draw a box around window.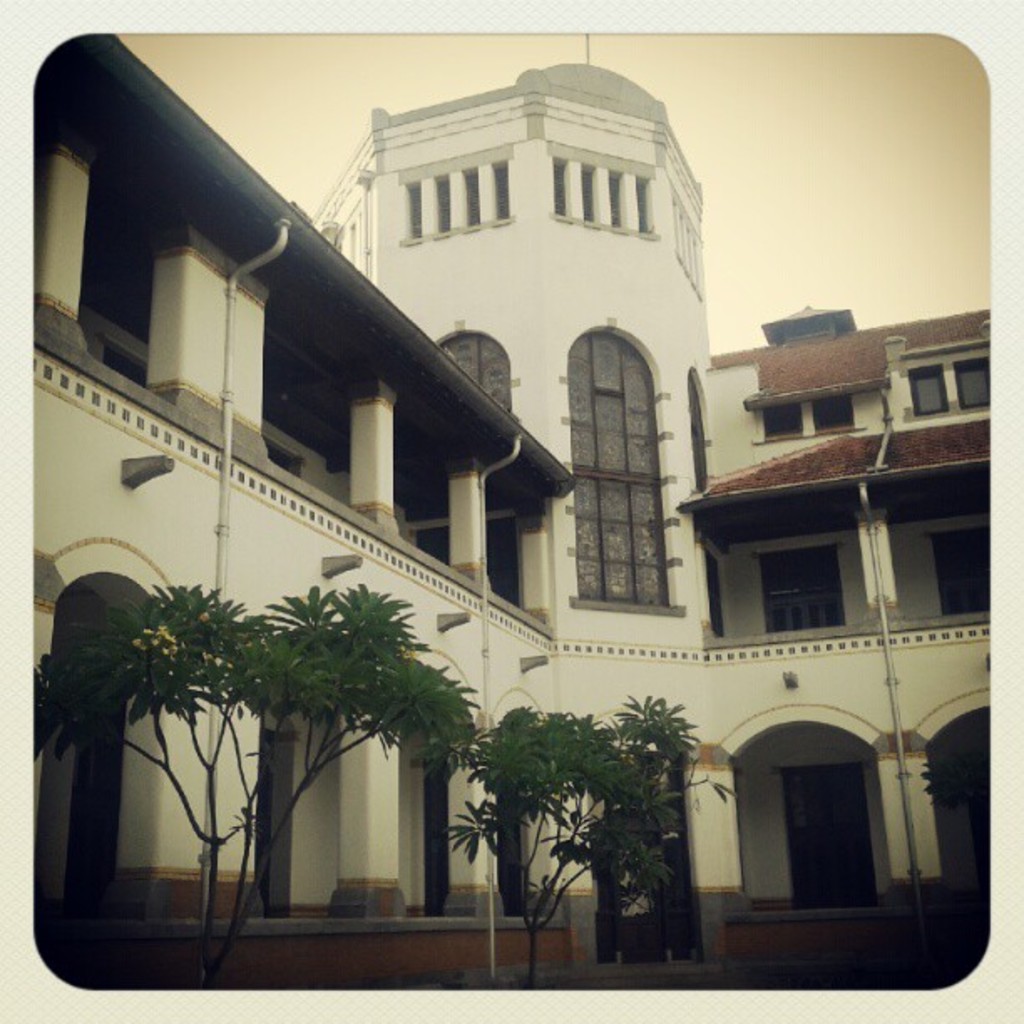
750, 390, 873, 443.
